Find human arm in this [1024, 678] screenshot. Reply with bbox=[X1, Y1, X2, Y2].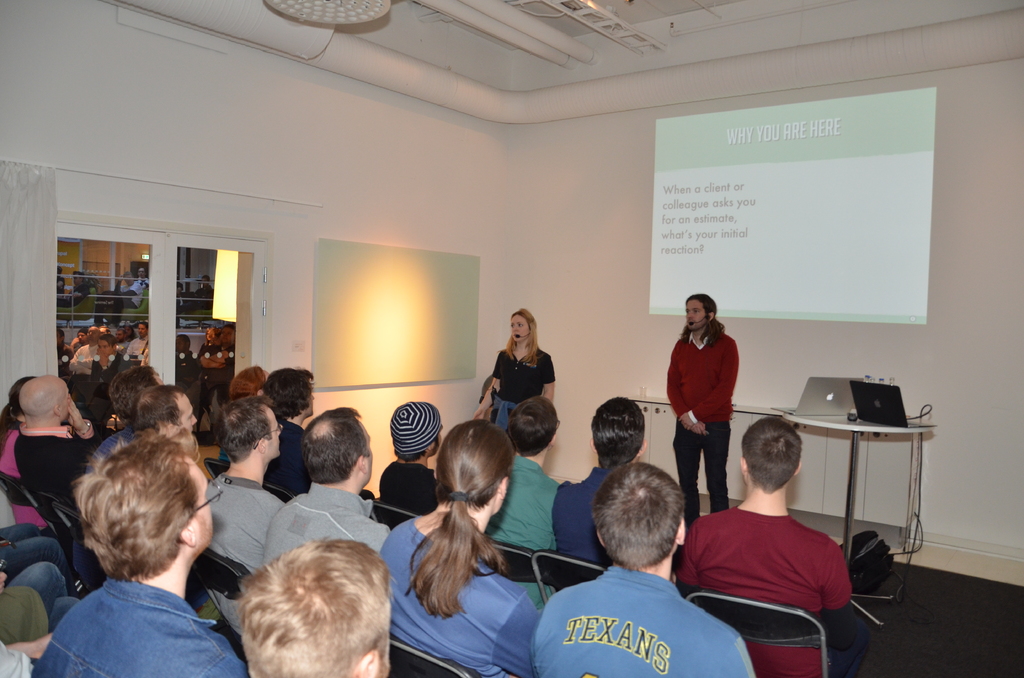
bbox=[474, 352, 501, 421].
